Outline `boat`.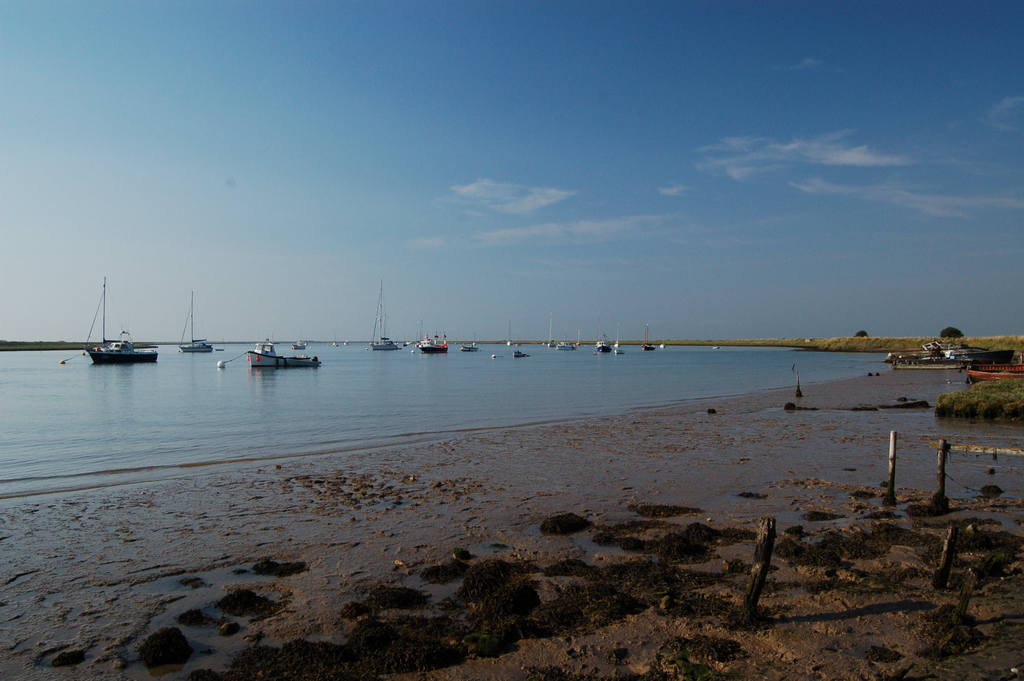
Outline: Rect(414, 332, 450, 350).
